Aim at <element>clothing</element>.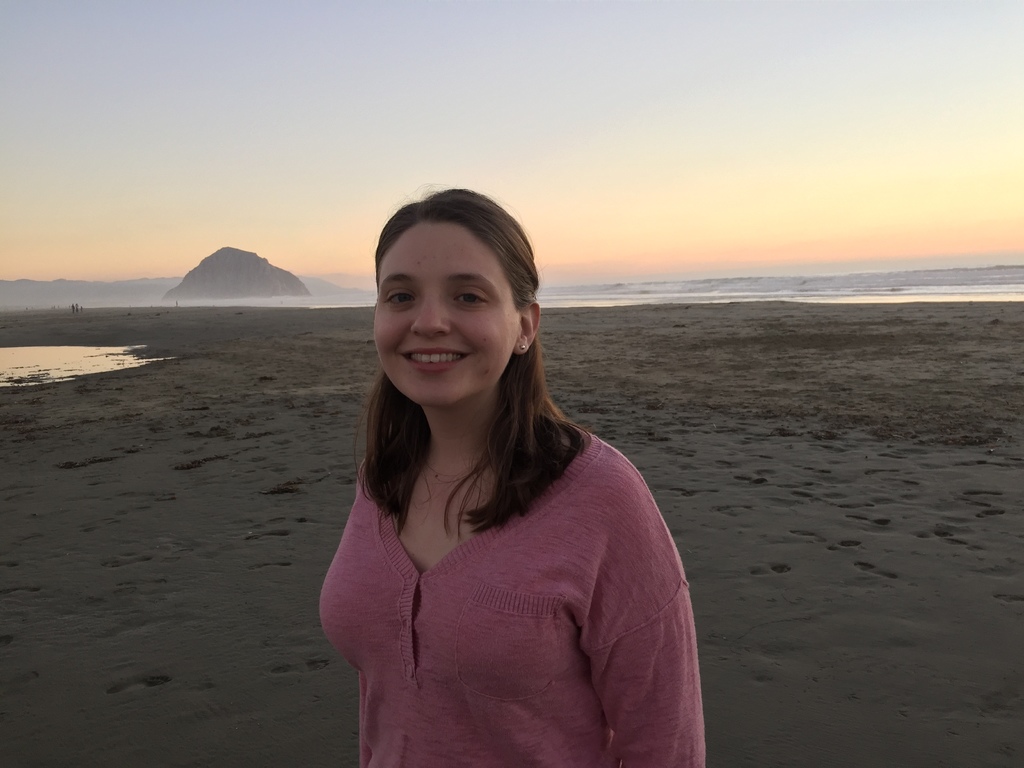
Aimed at rect(305, 333, 692, 745).
